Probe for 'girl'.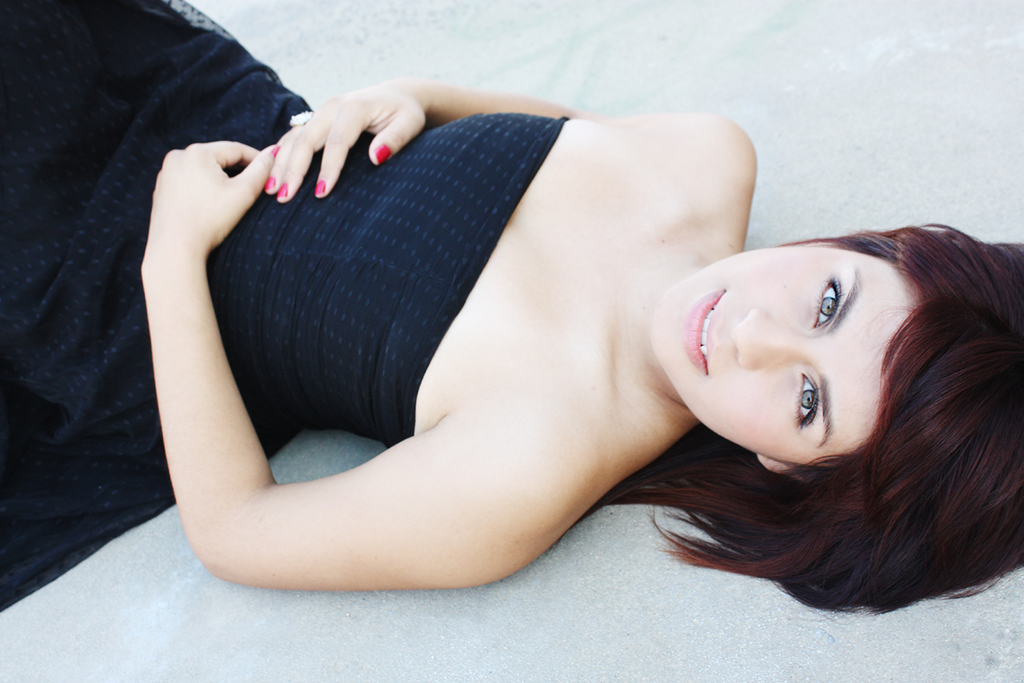
Probe result: bbox=[0, 0, 1023, 627].
